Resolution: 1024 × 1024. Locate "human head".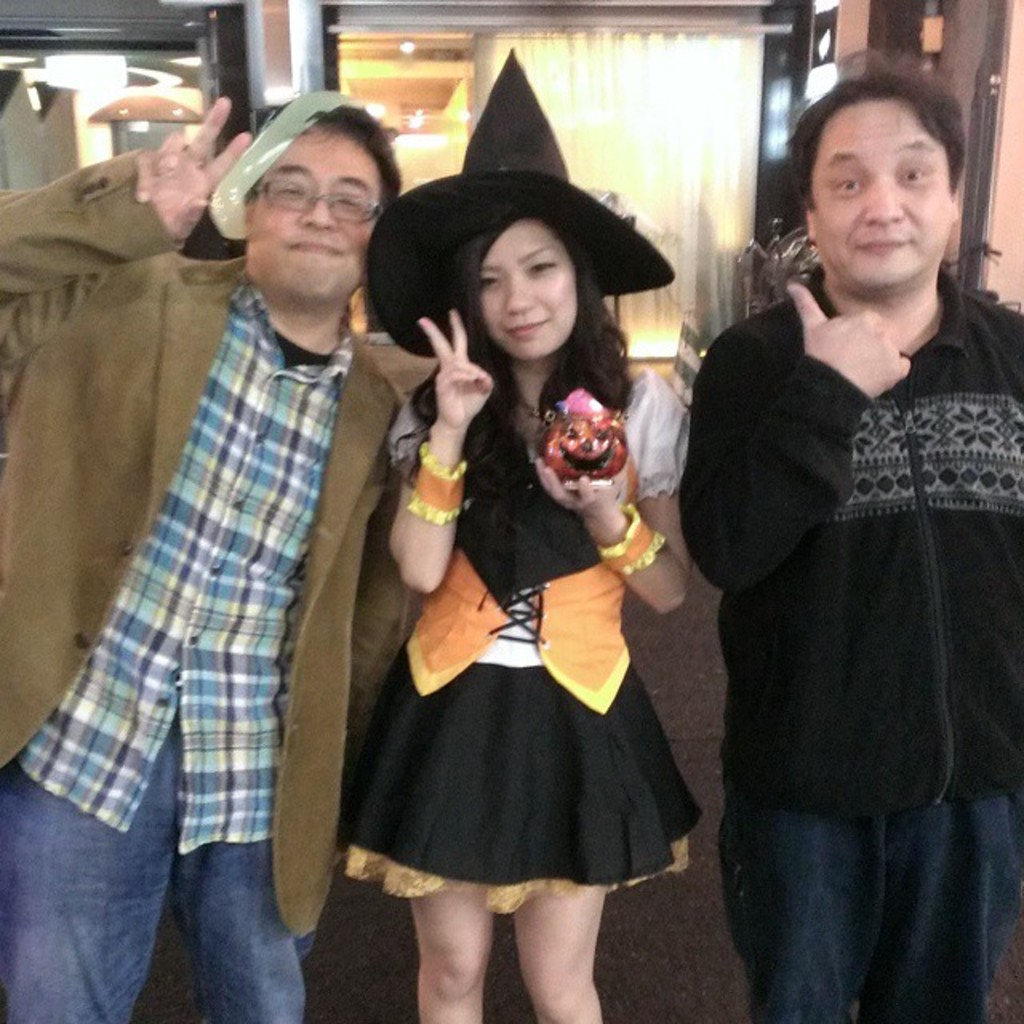
210 90 405 299.
